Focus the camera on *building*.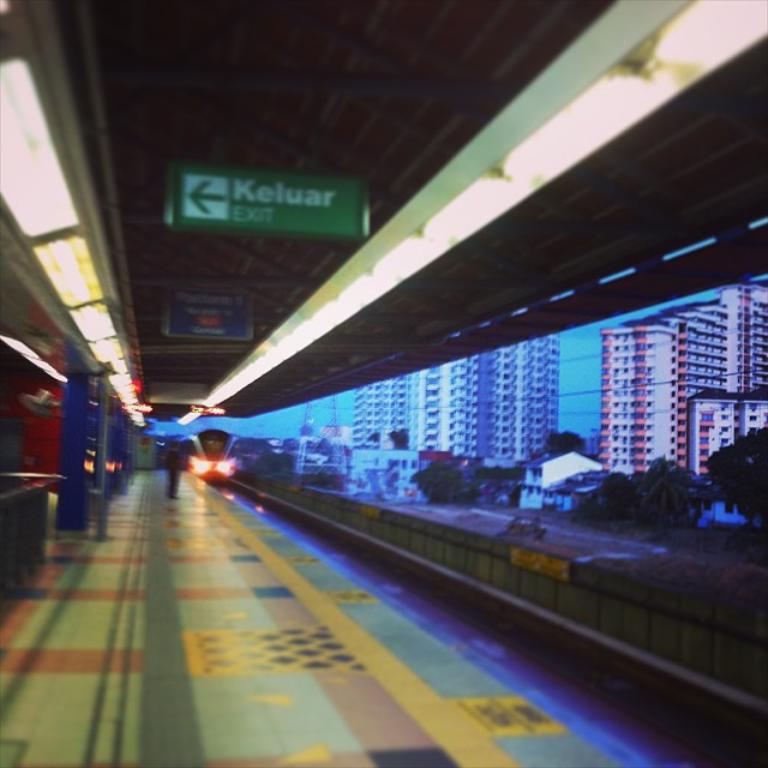
Focus region: x1=0 y1=198 x2=151 y2=612.
